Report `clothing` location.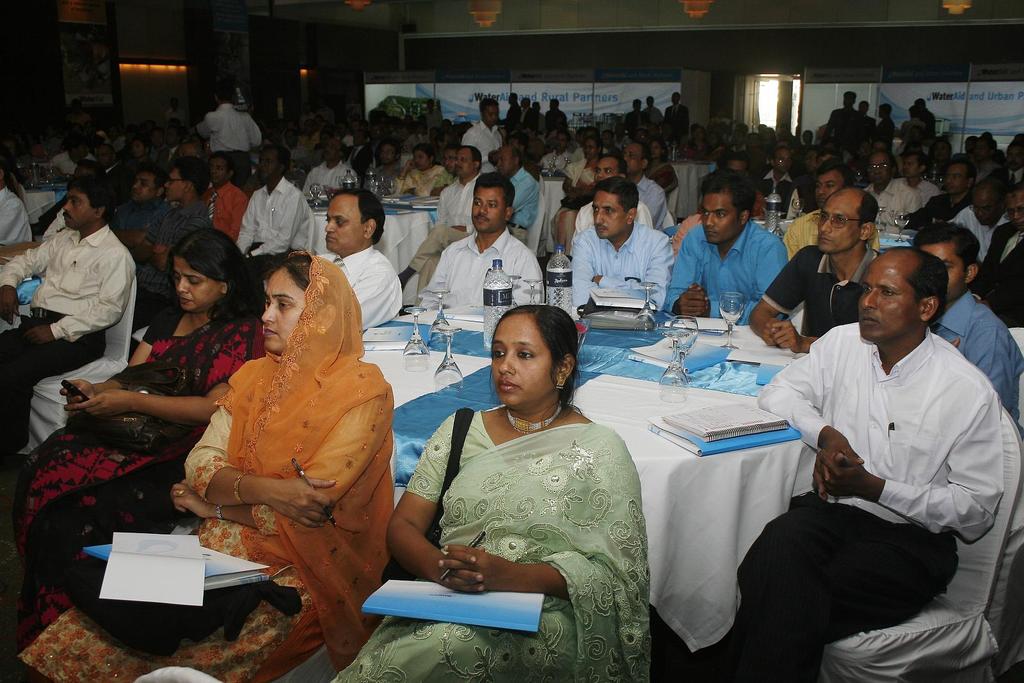
Report: x1=205 y1=181 x2=244 y2=235.
